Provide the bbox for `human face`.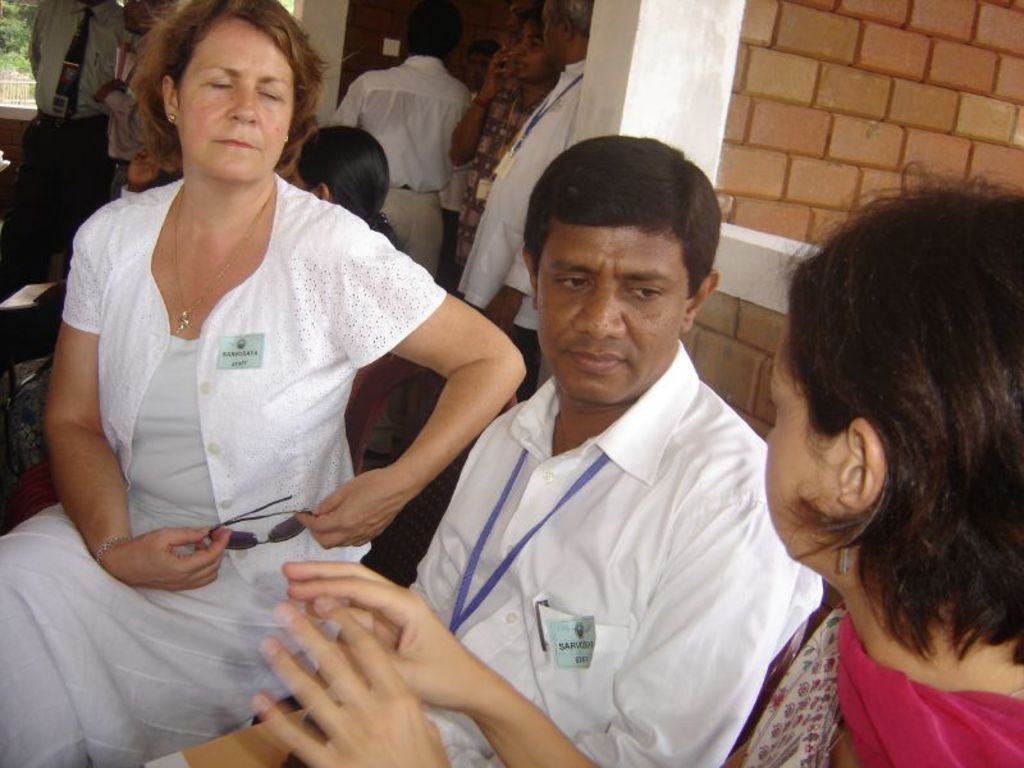
Rect(172, 9, 300, 184).
